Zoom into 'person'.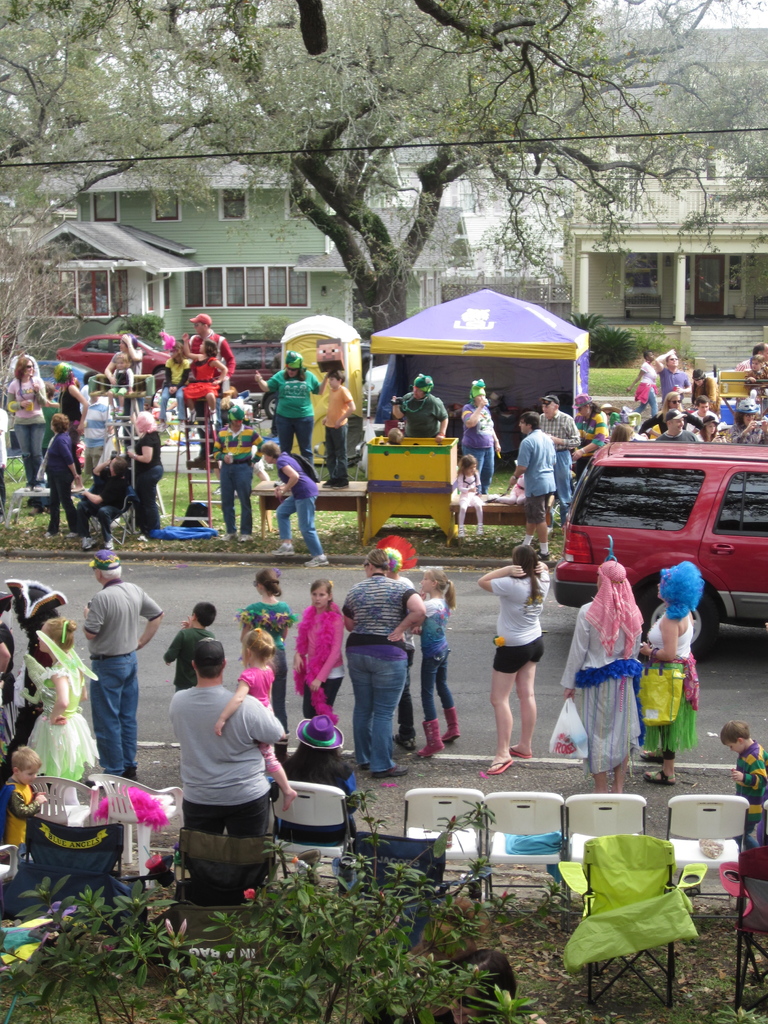
Zoom target: locate(168, 637, 285, 838).
